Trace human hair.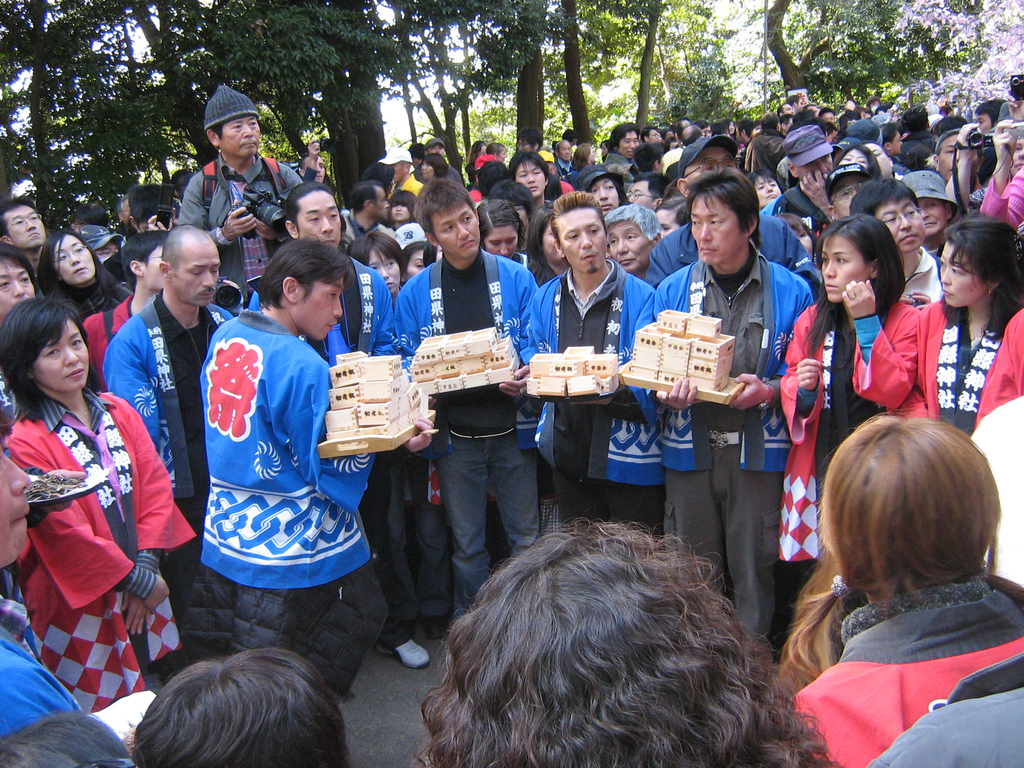
Traced to select_region(603, 202, 660, 239).
